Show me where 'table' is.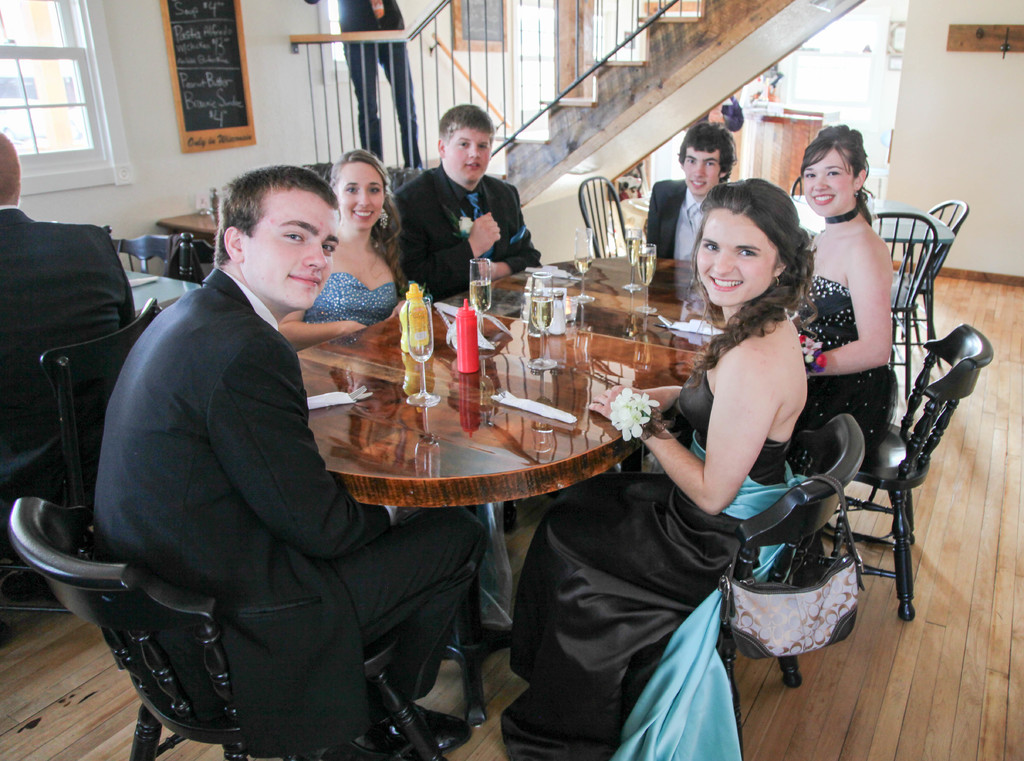
'table' is at [left=155, top=203, right=216, bottom=243].
